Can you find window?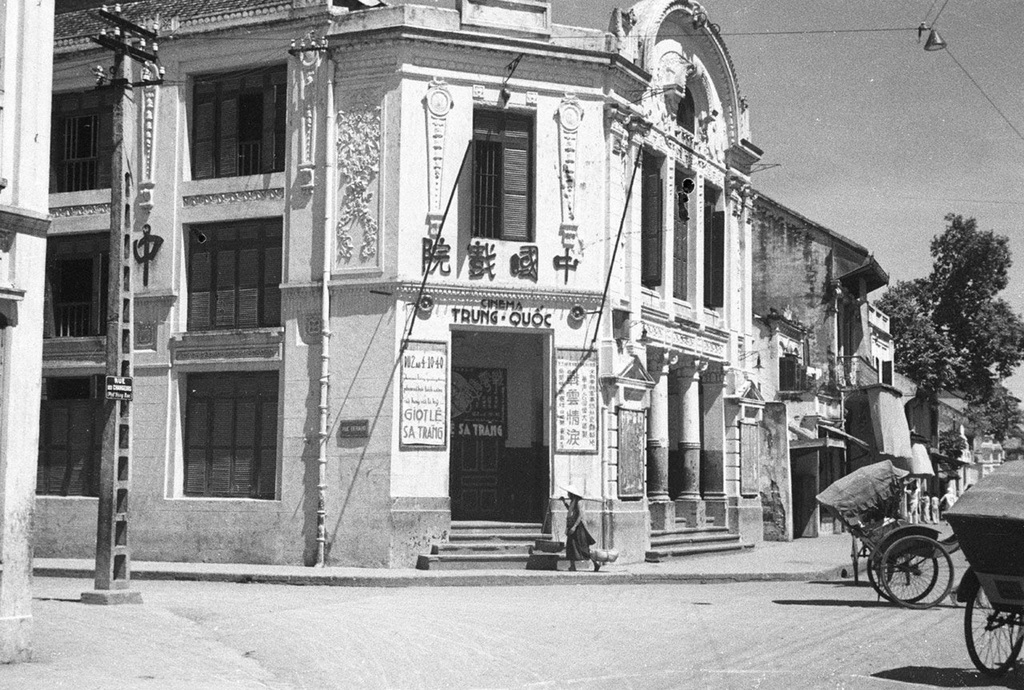
Yes, bounding box: {"x1": 879, "y1": 362, "x2": 895, "y2": 389}.
